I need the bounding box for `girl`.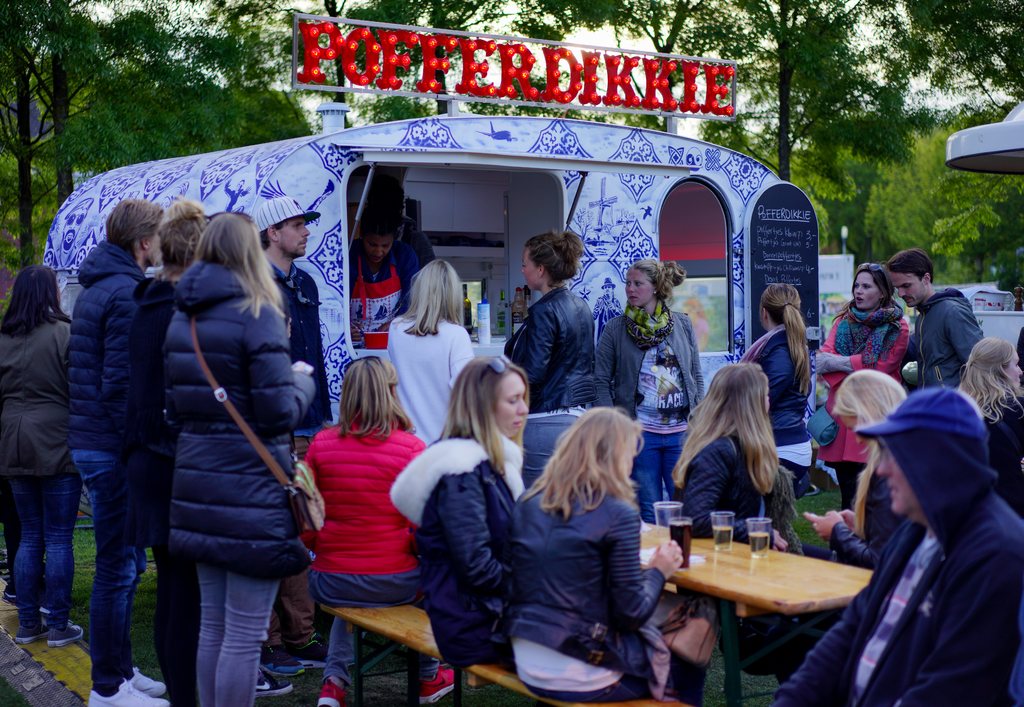
Here it is: locate(957, 340, 1023, 516).
